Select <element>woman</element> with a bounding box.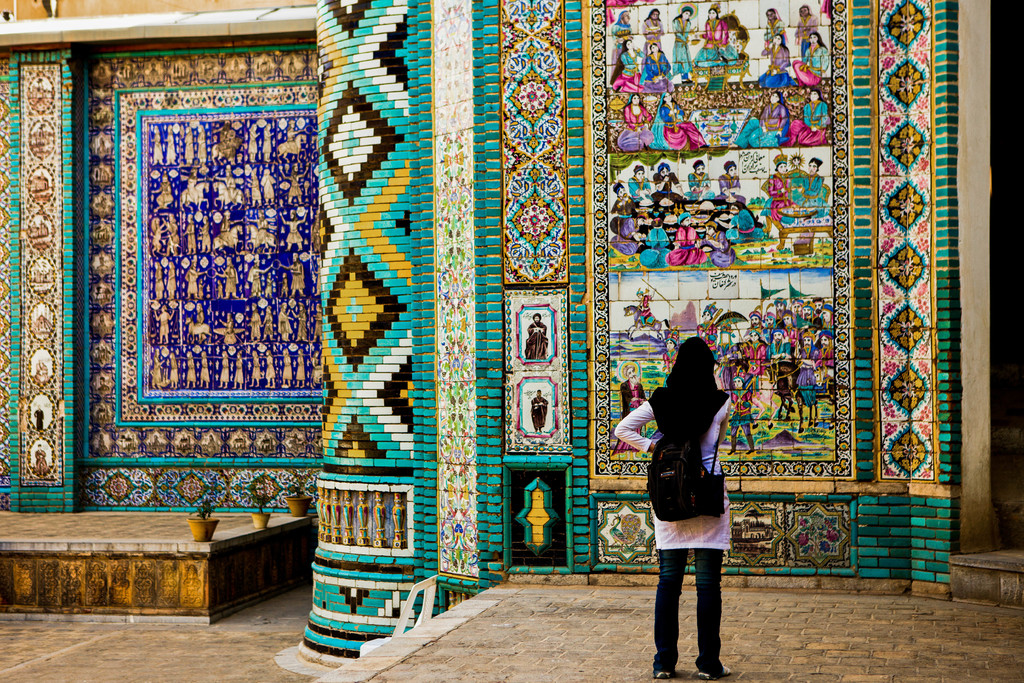
rect(687, 4, 741, 75).
